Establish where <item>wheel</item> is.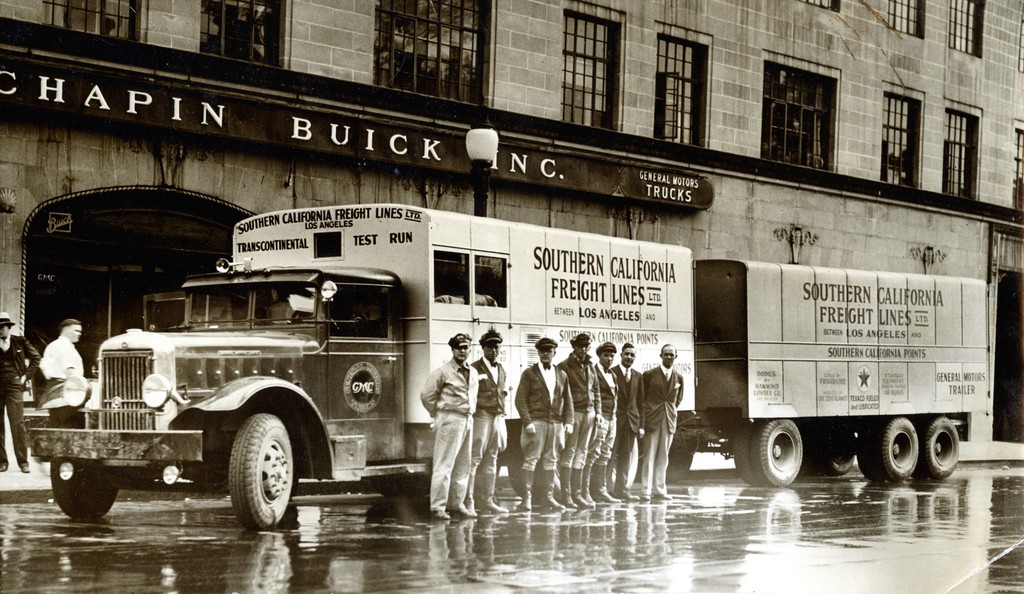
Established at <bbox>748, 418, 802, 486</bbox>.
